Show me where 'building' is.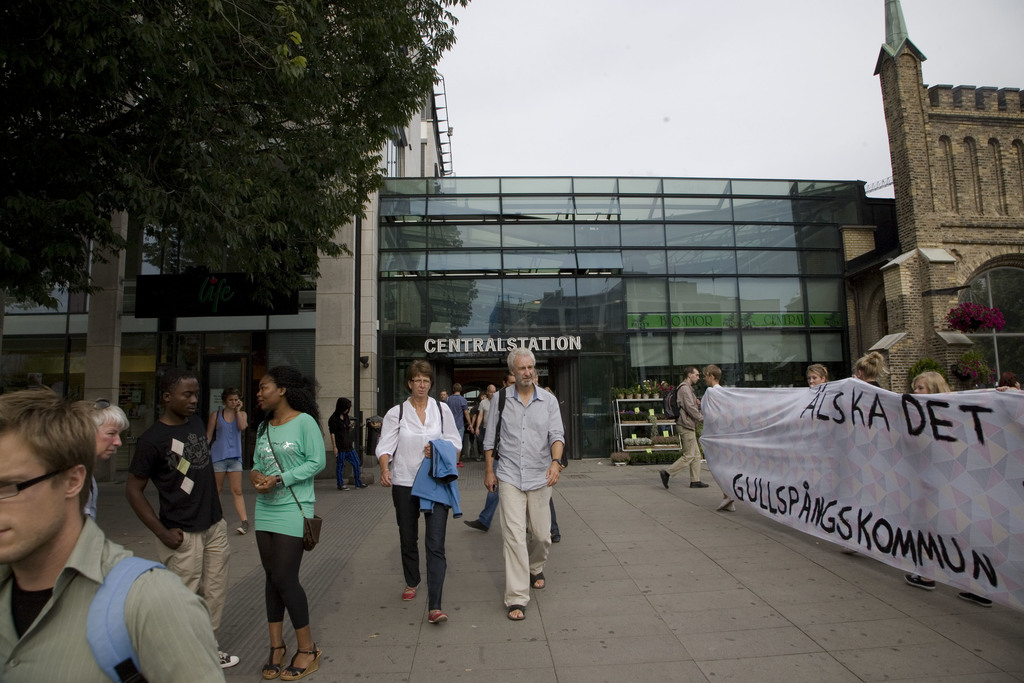
'building' is at Rect(481, 277, 775, 459).
